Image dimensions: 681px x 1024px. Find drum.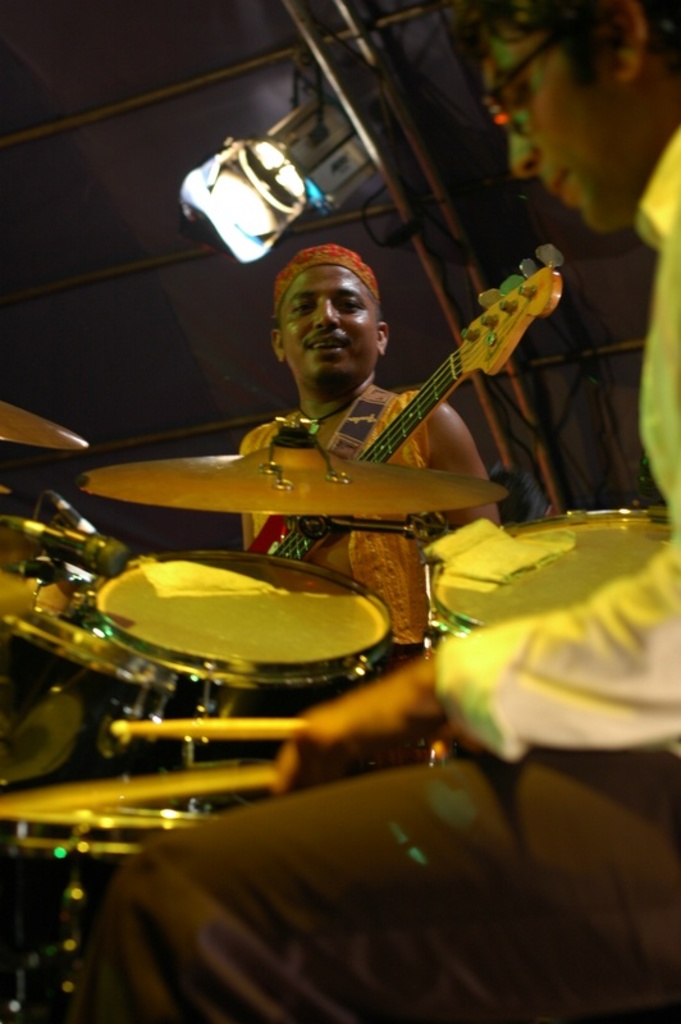
<box>425,499,669,657</box>.
